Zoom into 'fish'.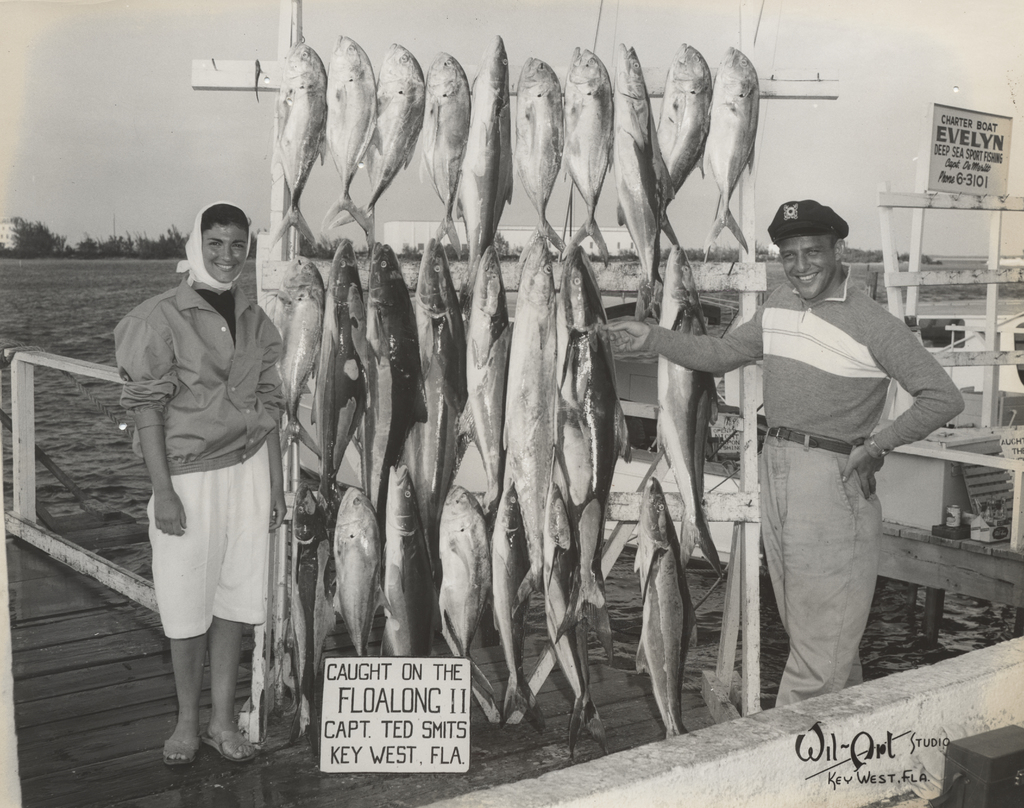
Zoom target: [320, 236, 364, 469].
